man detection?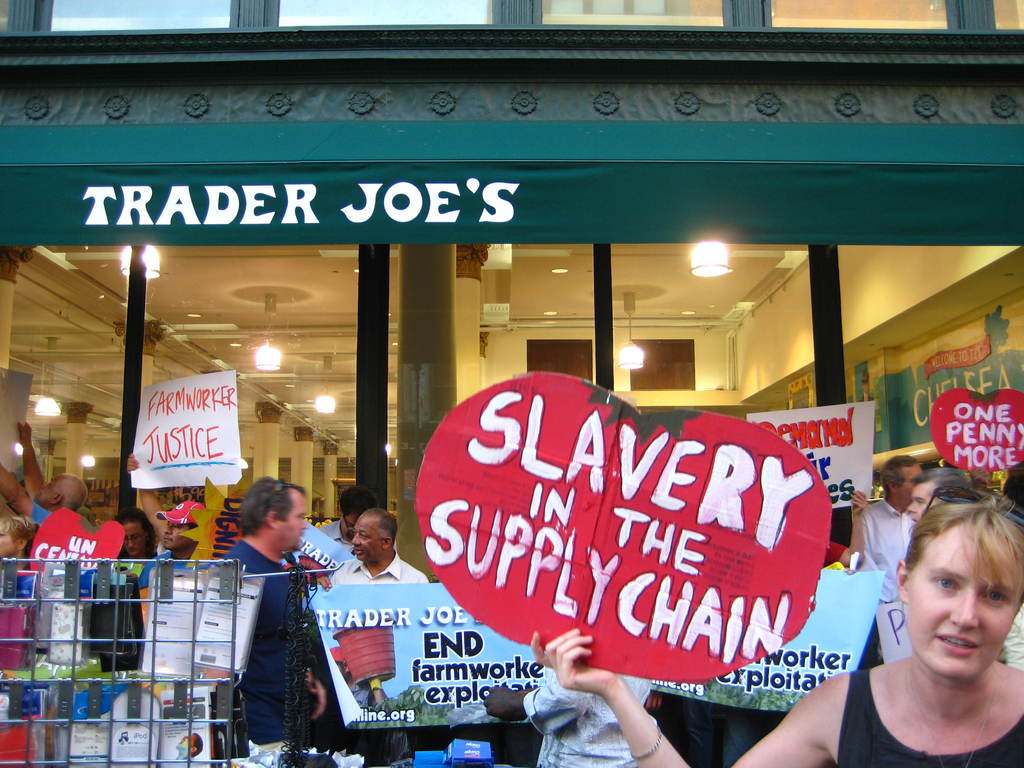
[x1=135, y1=500, x2=211, y2=589]
